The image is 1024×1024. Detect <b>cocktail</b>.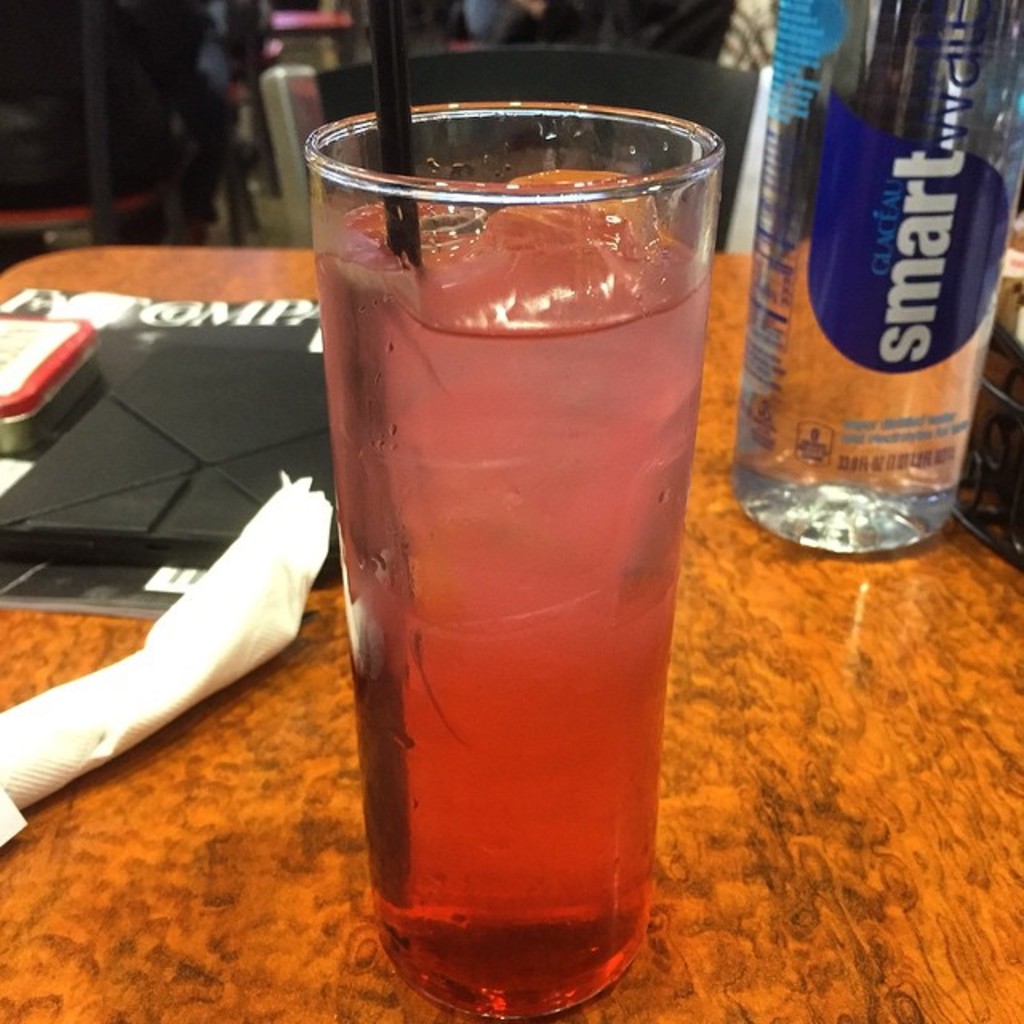
Detection: (x1=301, y1=0, x2=726, y2=1022).
